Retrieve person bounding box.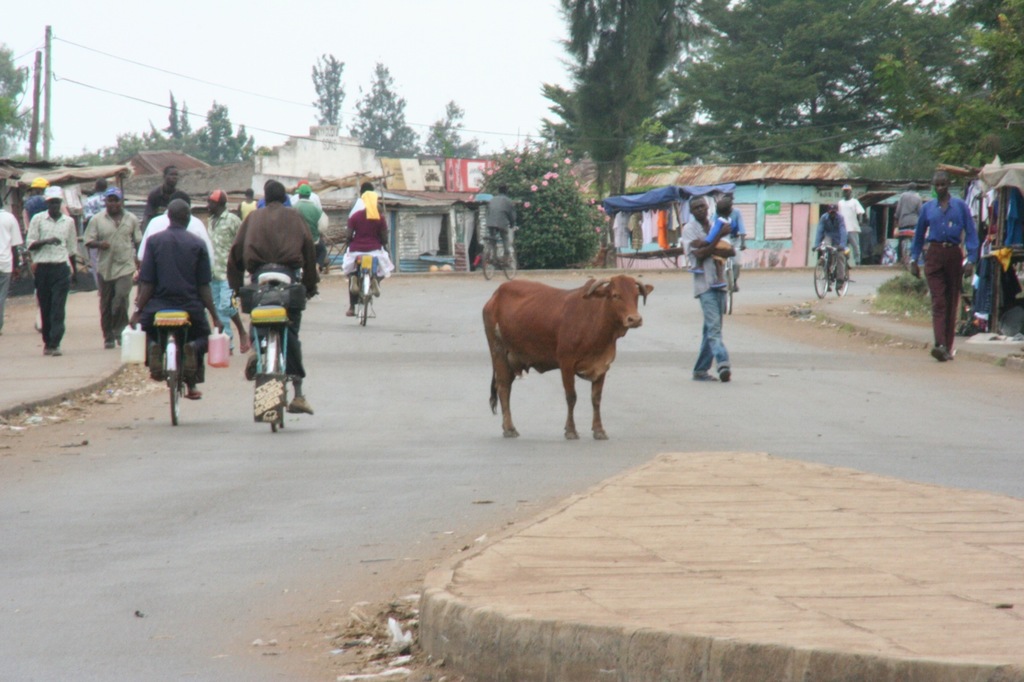
Bounding box: <box>228,177,313,427</box>.
